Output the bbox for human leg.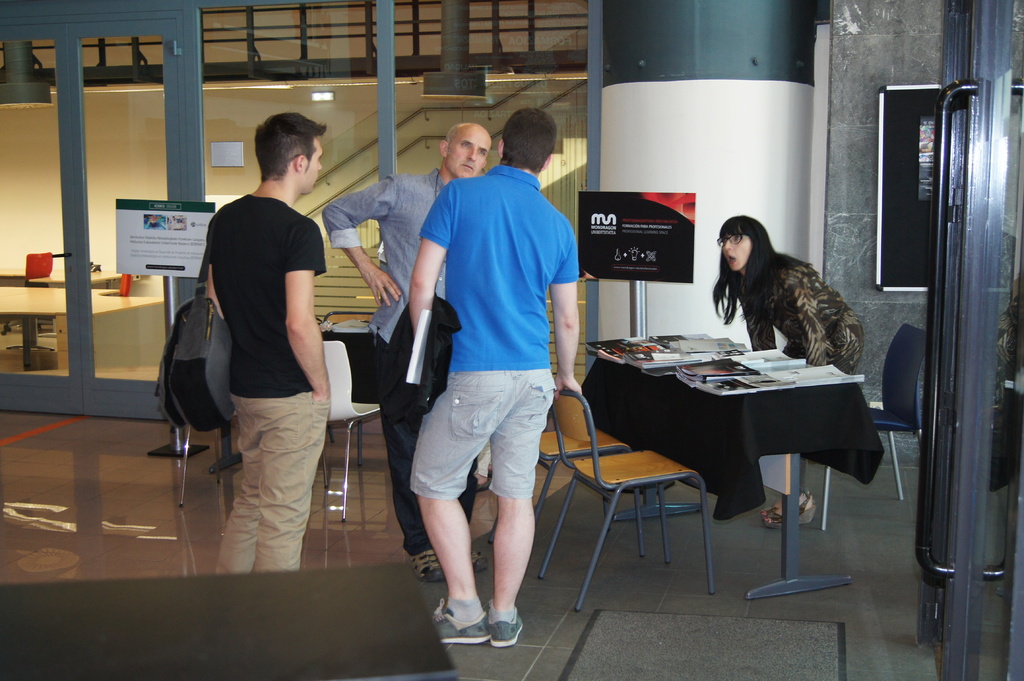
378 302 433 576.
